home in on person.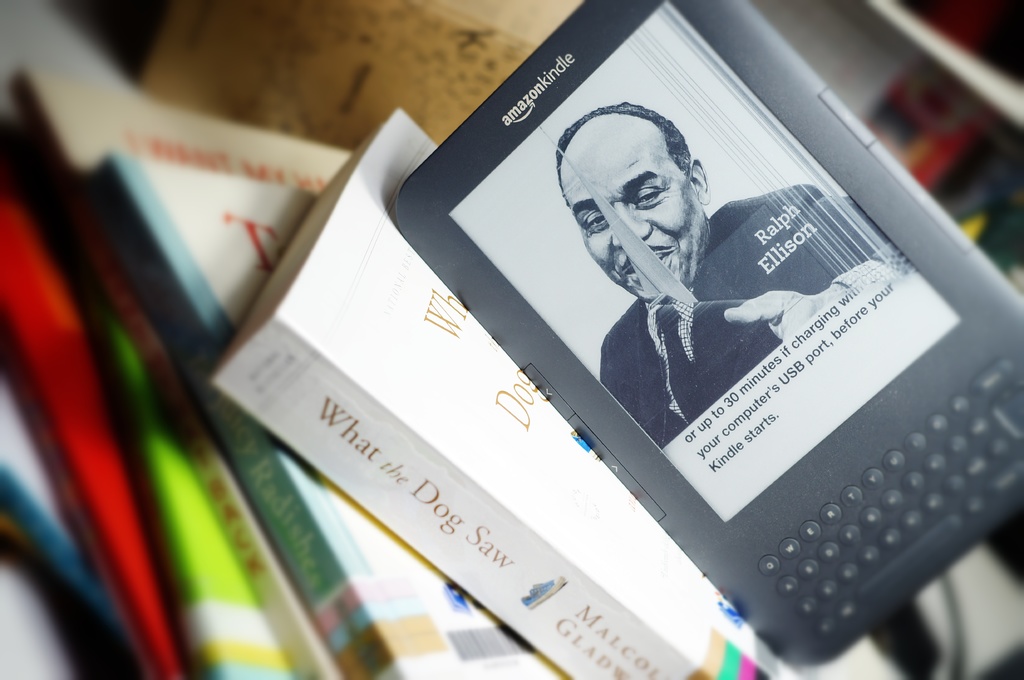
Homed in at <box>548,84,808,490</box>.
